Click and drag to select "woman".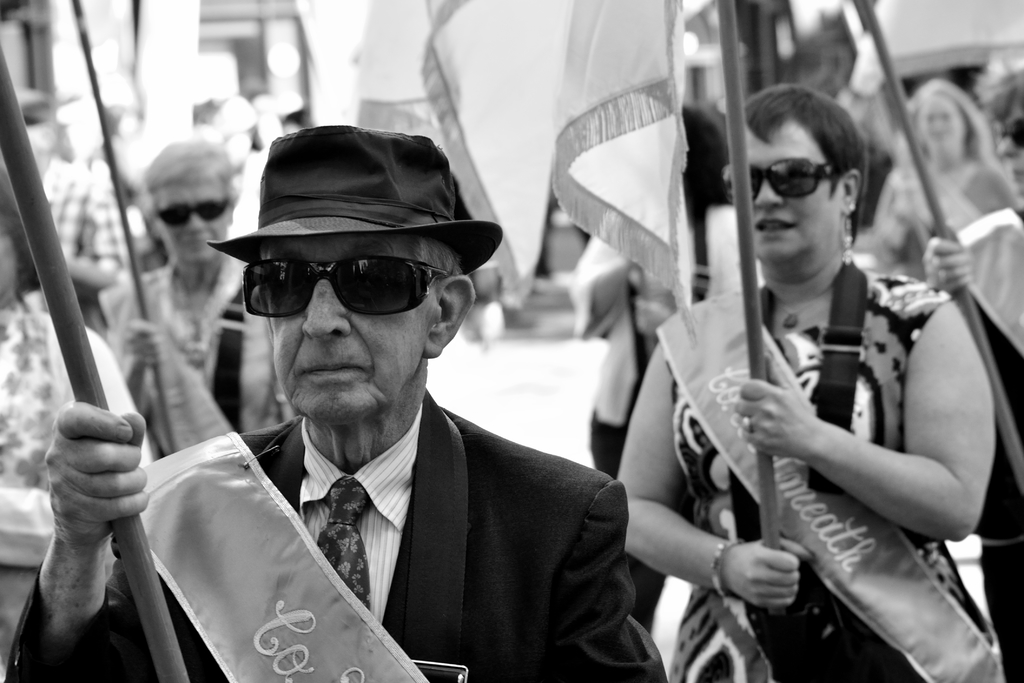
Selection: <bbox>619, 86, 1002, 677</bbox>.
